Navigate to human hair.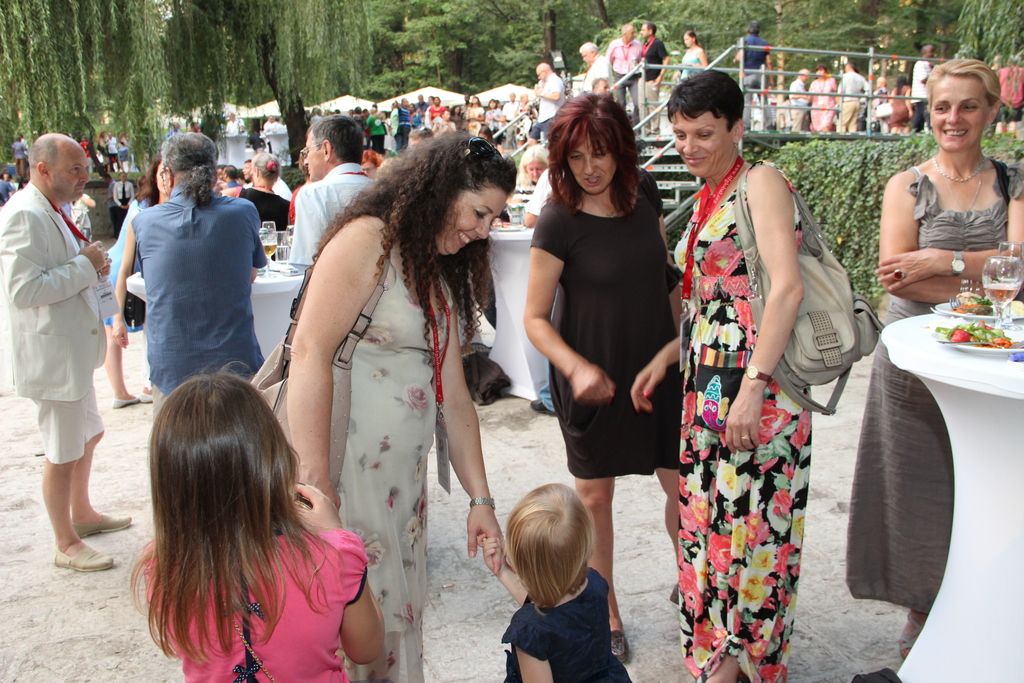
Navigation target: [580,40,600,53].
